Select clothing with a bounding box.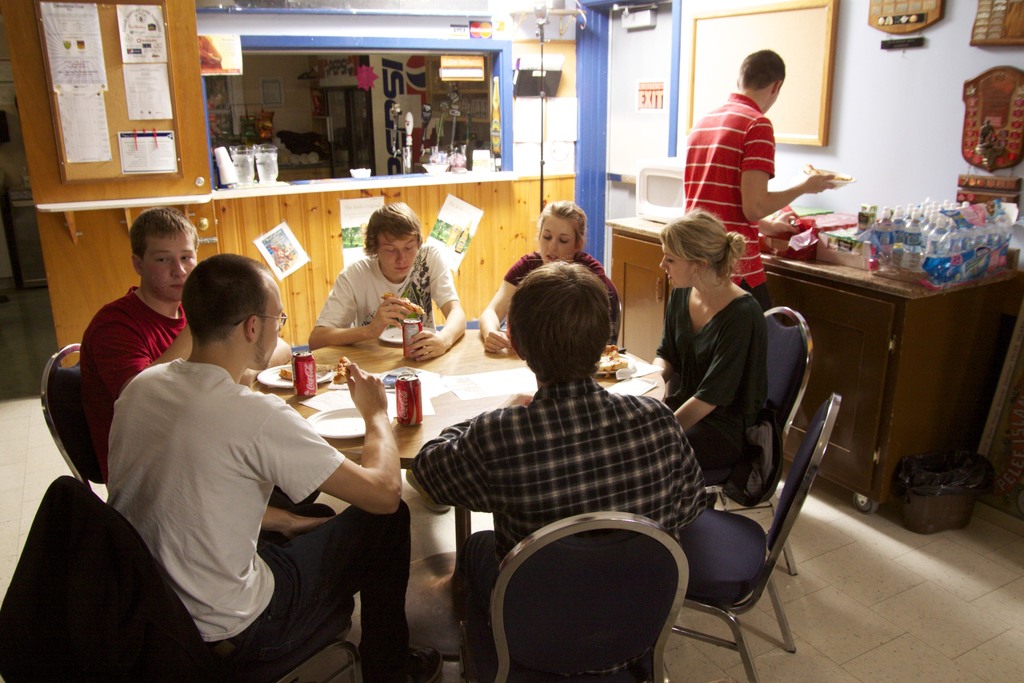
box(413, 377, 707, 645).
